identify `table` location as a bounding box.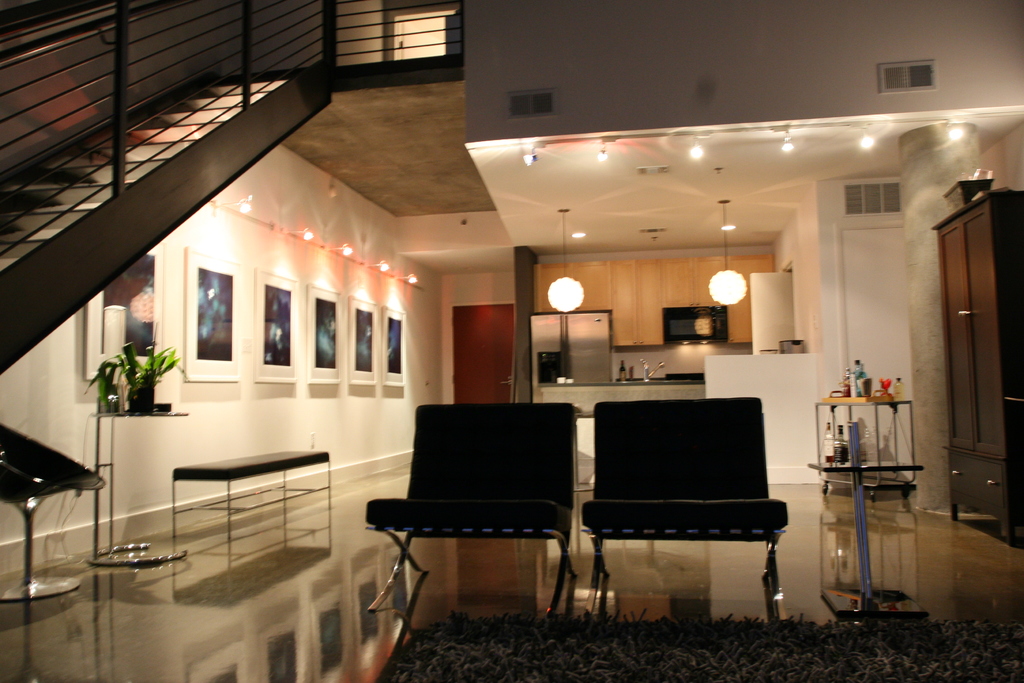
127, 450, 358, 560.
